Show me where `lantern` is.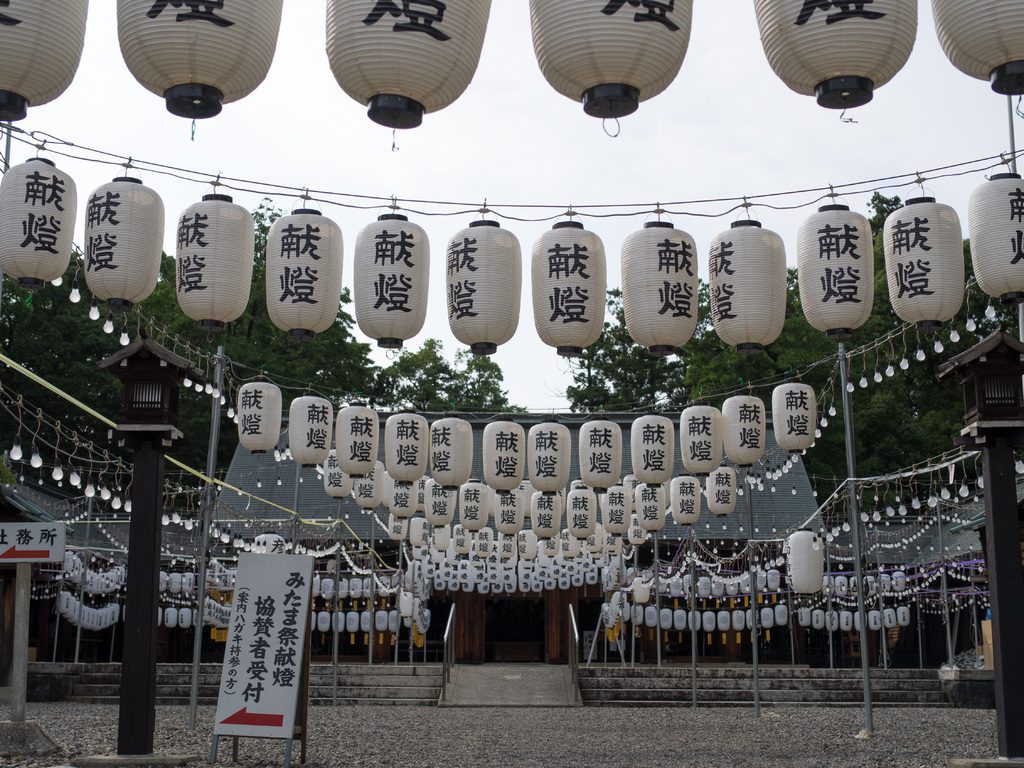
`lantern` is at 767,570,779,591.
